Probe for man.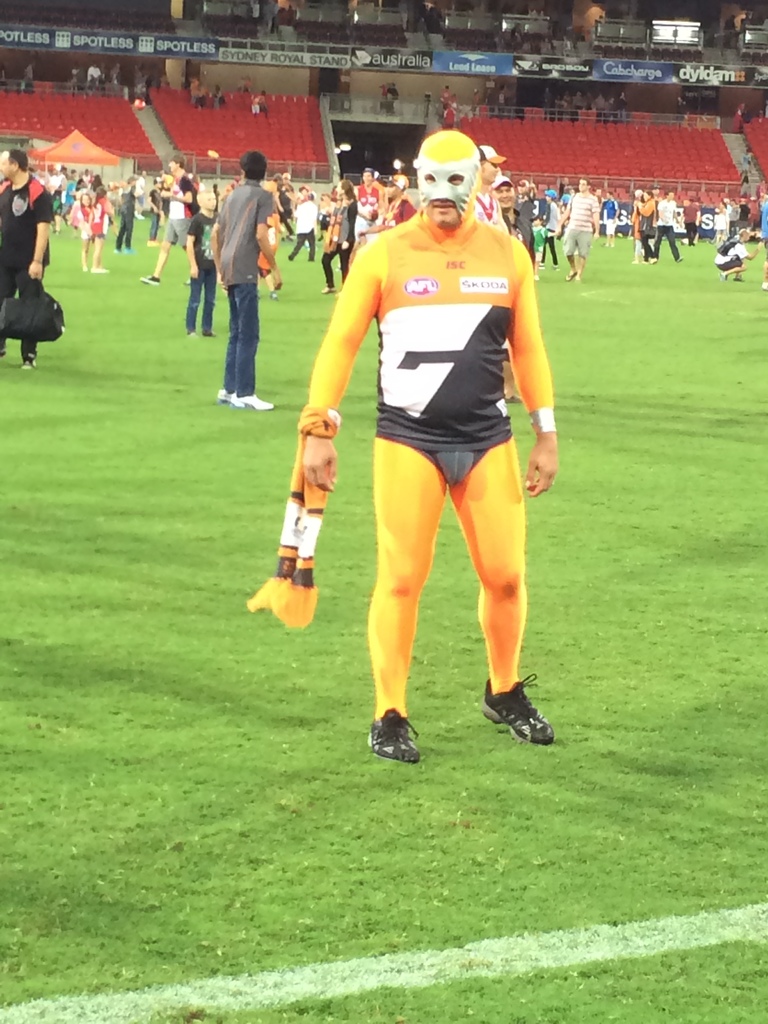
Probe result: (left=0, top=145, right=56, bottom=372).
